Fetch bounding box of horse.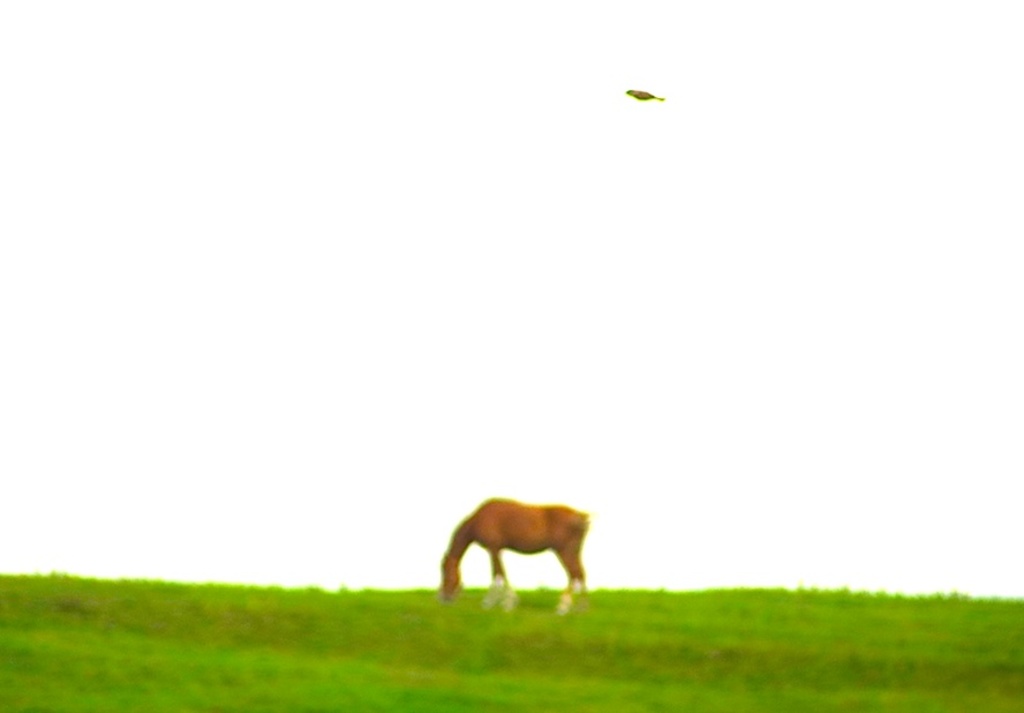
Bbox: crop(434, 494, 589, 616).
